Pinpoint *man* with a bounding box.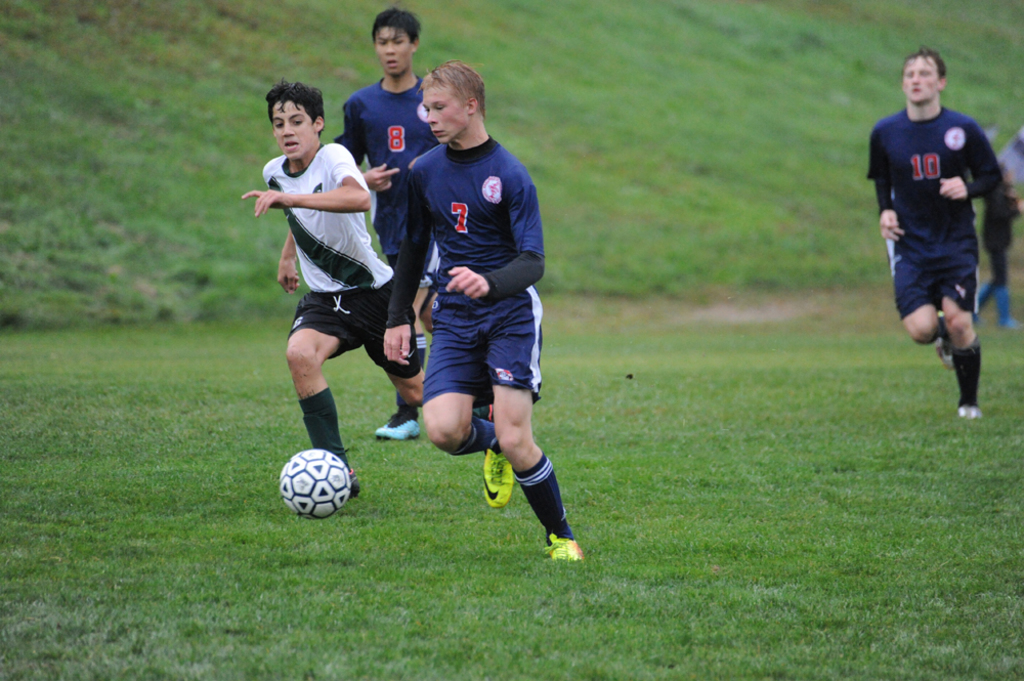
241 81 496 499.
